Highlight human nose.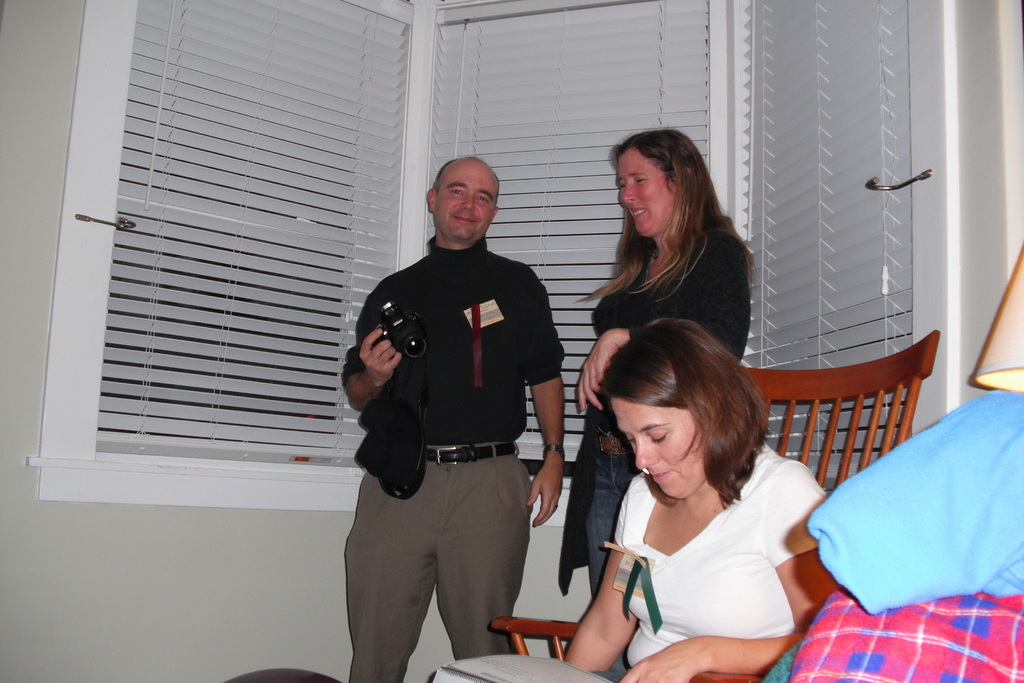
Highlighted region: l=619, t=185, r=635, b=204.
